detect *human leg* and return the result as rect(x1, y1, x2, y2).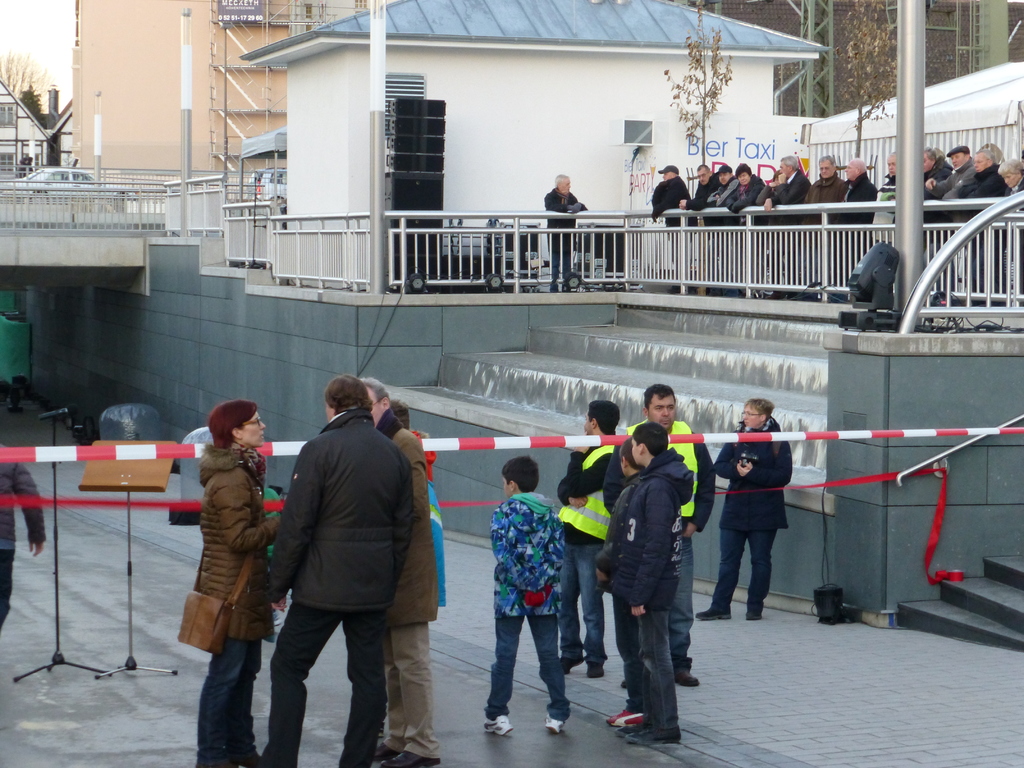
rect(559, 545, 582, 668).
